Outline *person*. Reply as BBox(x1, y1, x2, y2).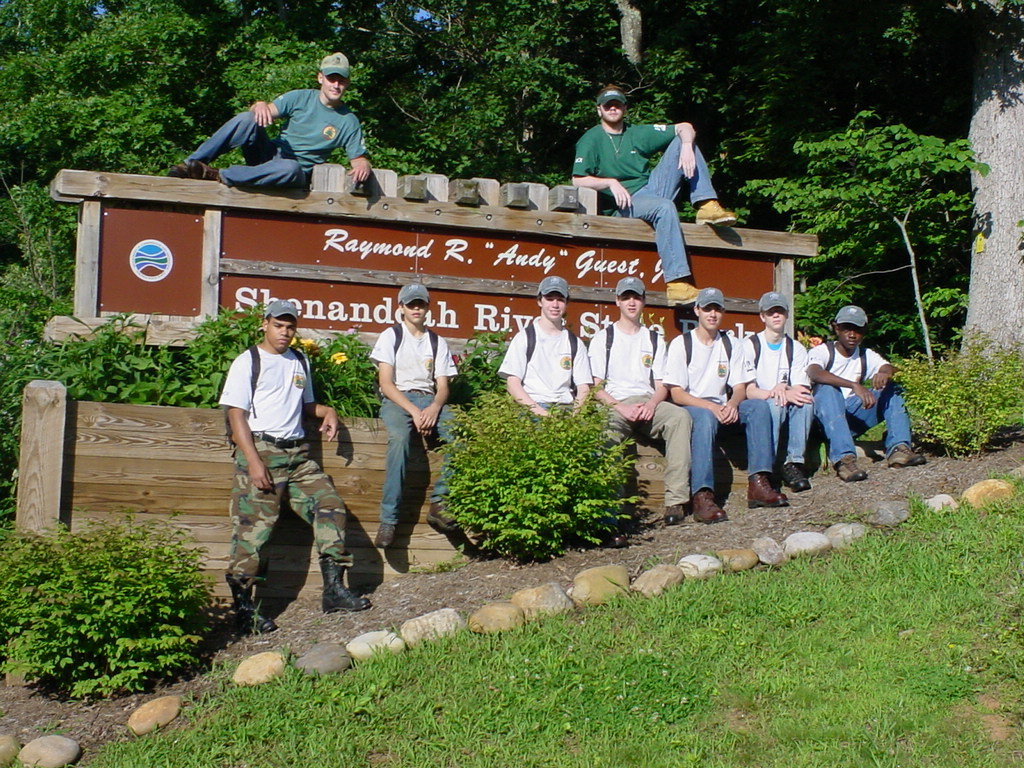
BBox(205, 311, 369, 633).
